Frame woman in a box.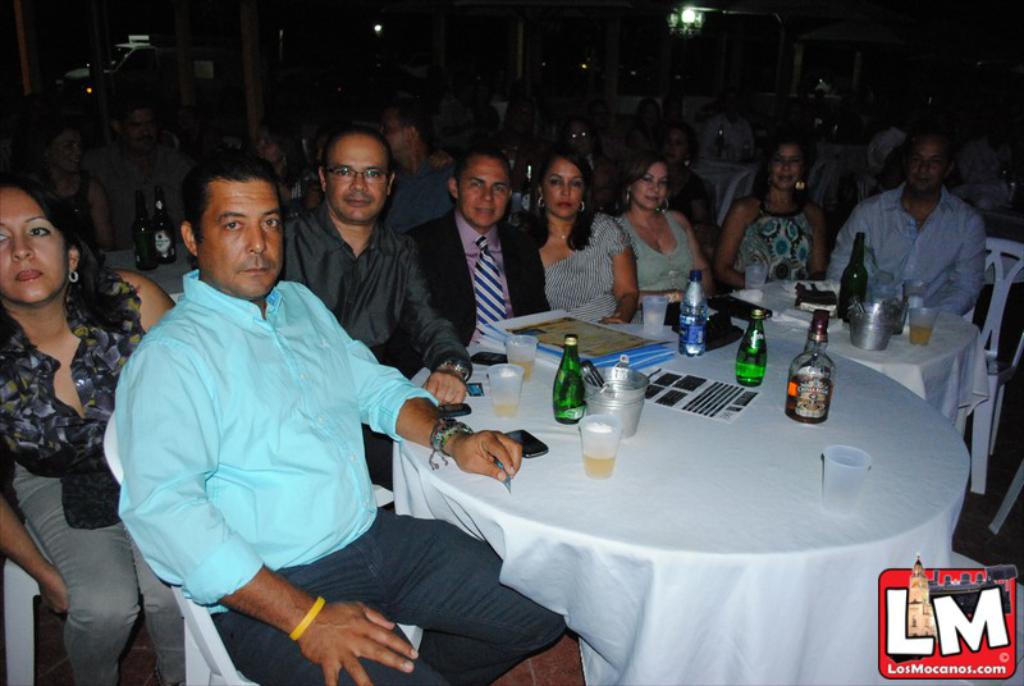
243 109 329 225.
